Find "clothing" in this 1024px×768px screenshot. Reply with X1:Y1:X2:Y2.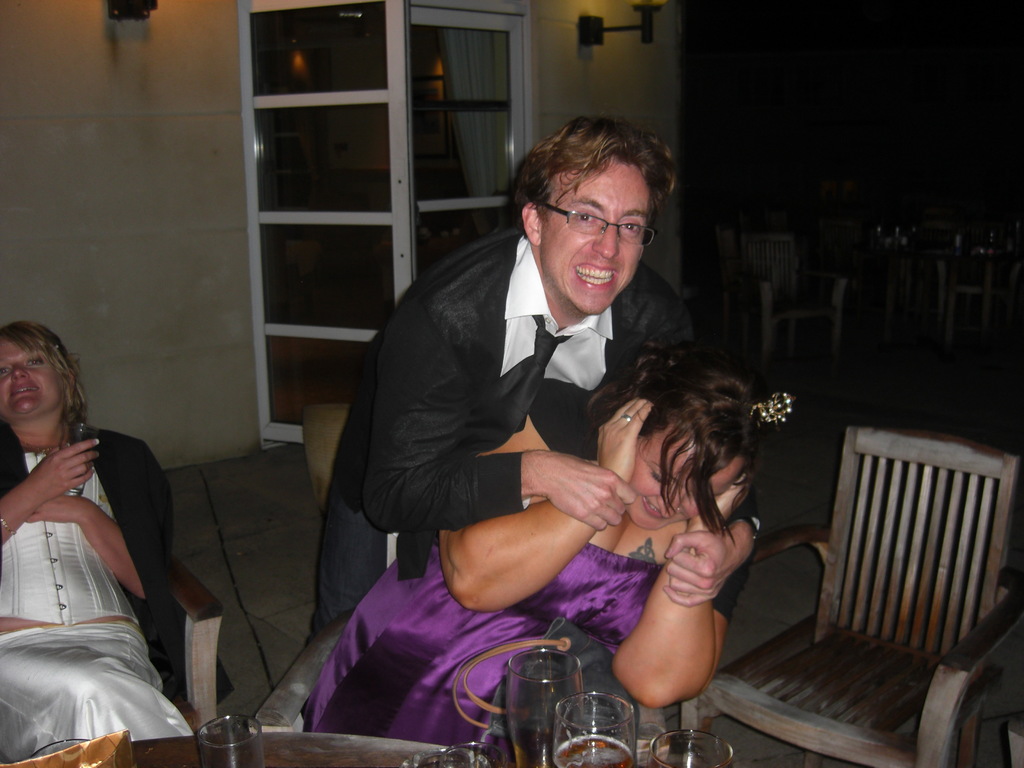
318:538:752:767.
